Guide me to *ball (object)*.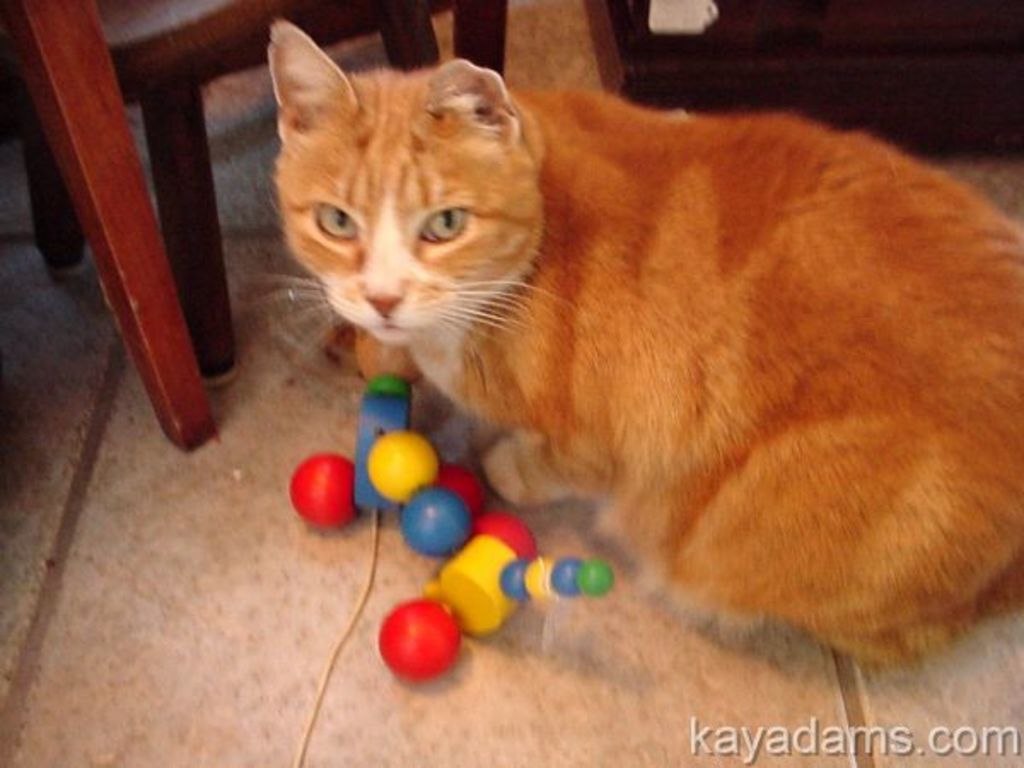
Guidance: BBox(480, 515, 541, 567).
